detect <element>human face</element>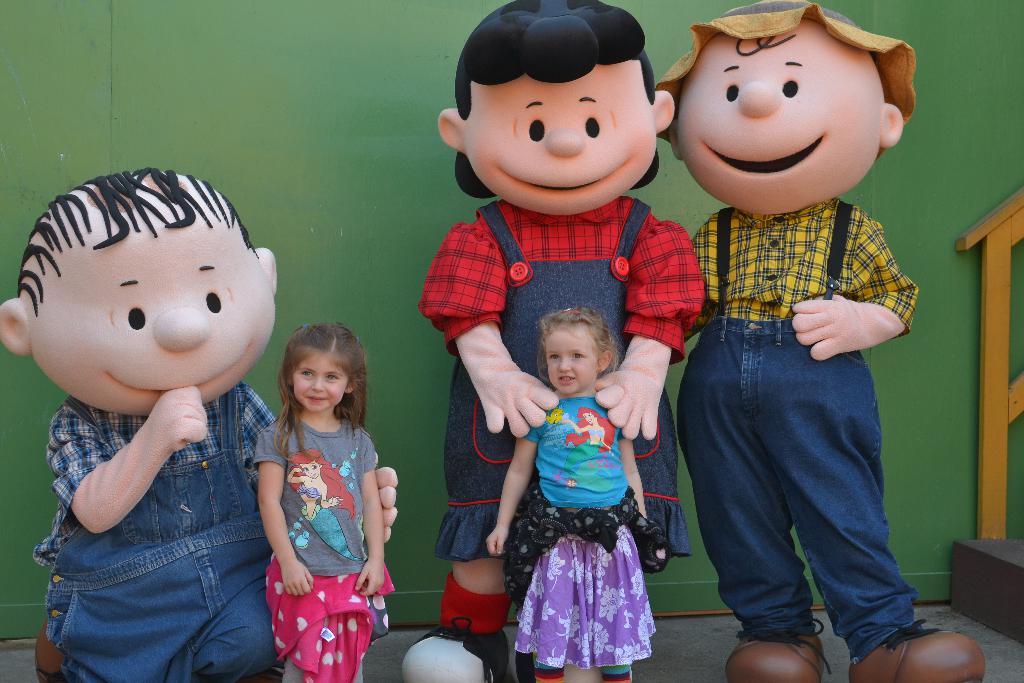
bbox=[466, 60, 655, 218]
